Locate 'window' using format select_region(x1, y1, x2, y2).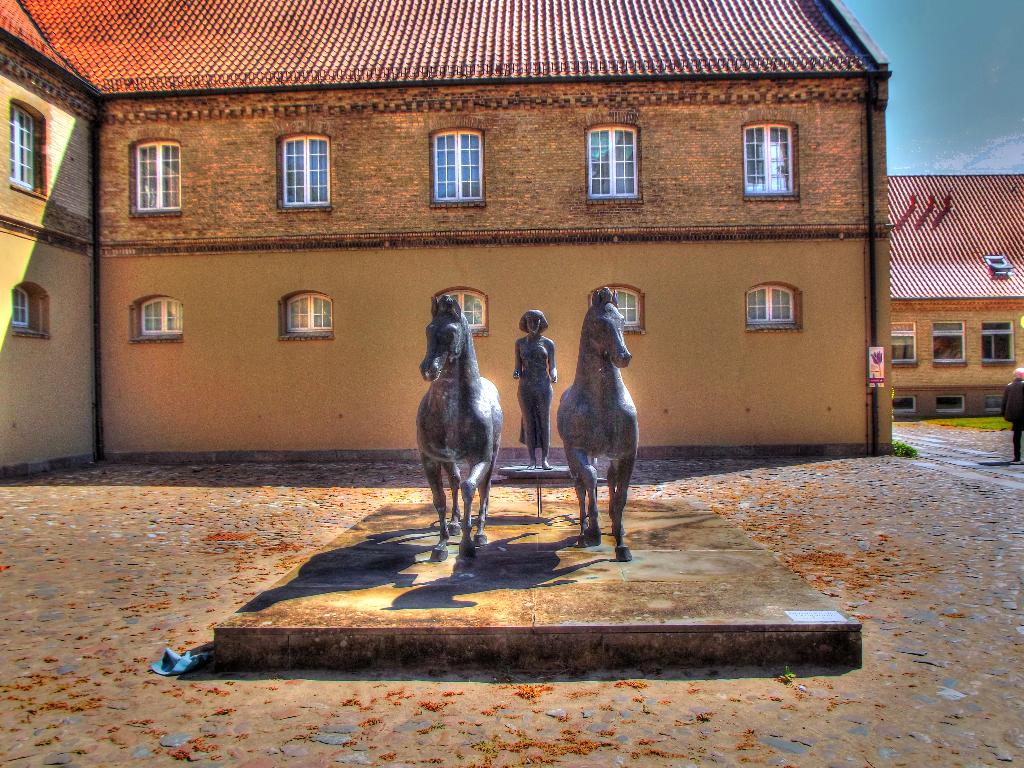
select_region(588, 128, 640, 200).
